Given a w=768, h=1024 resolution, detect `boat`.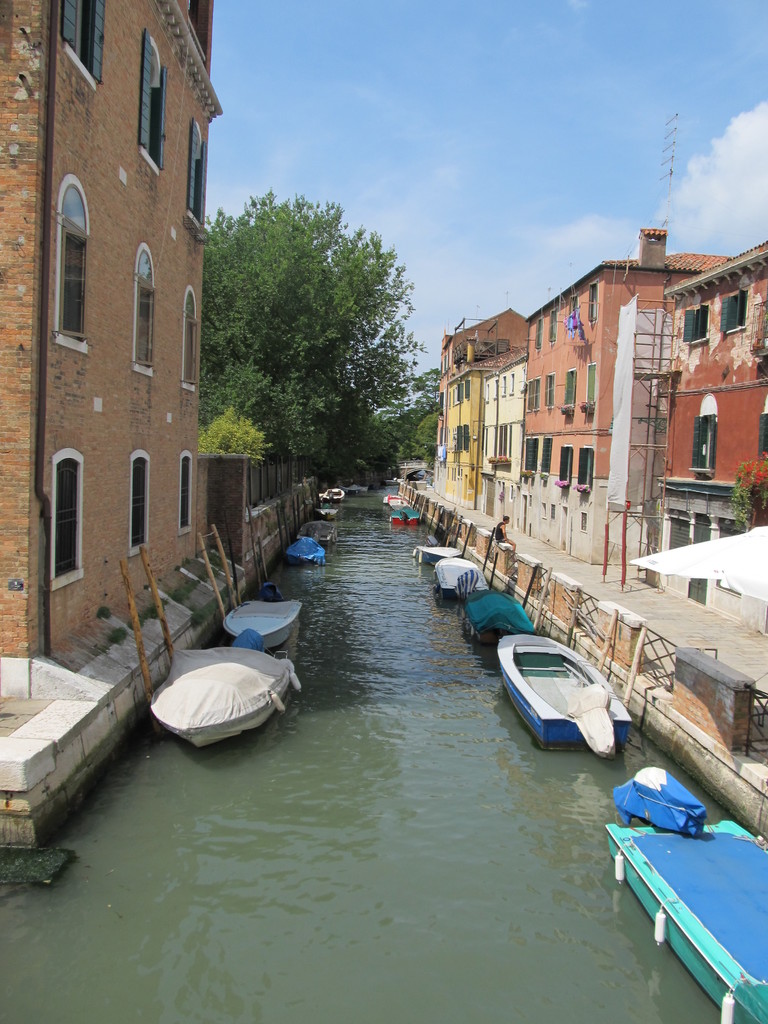
{"left": 301, "top": 522, "right": 339, "bottom": 550}.
